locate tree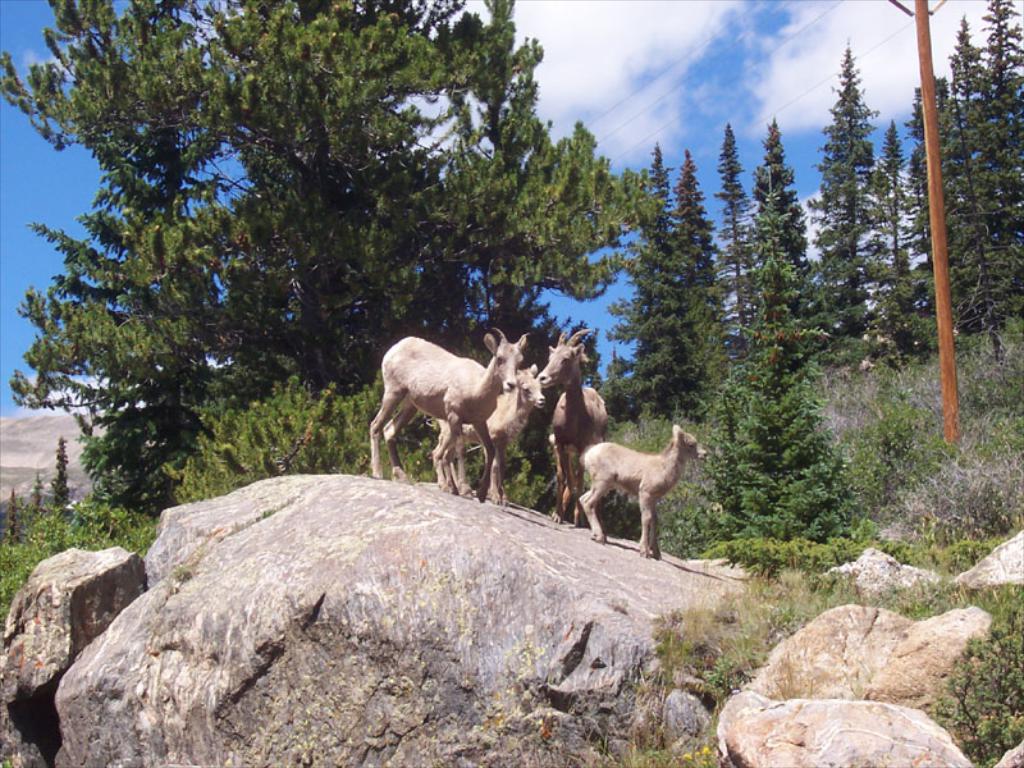
[left=913, top=0, right=1023, bottom=364]
